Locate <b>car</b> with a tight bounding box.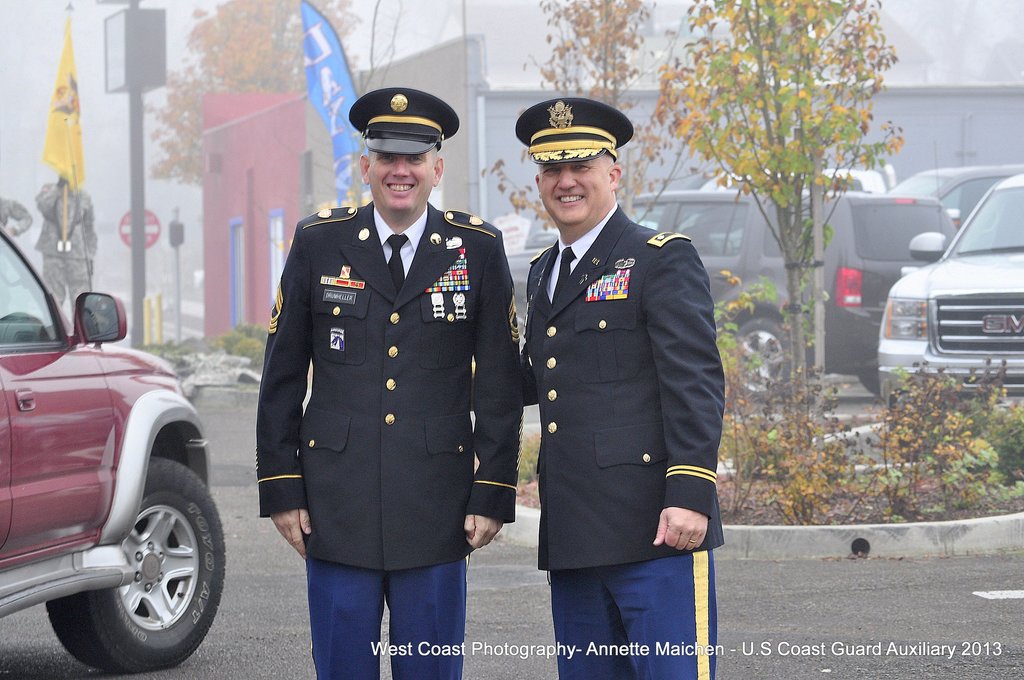
<bbox>497, 214, 655, 326</bbox>.
